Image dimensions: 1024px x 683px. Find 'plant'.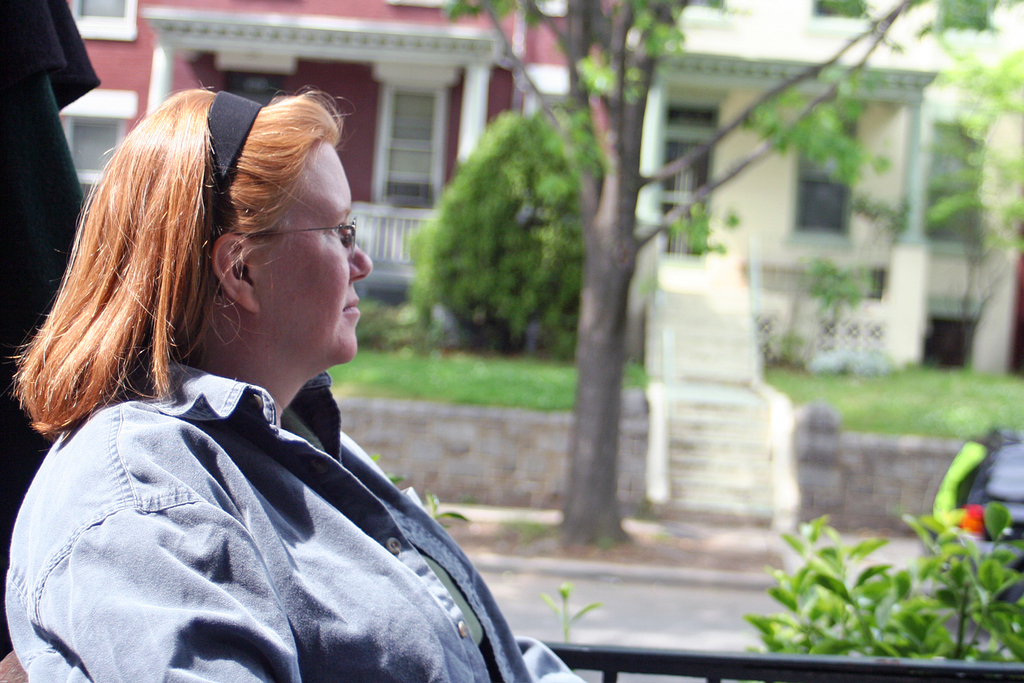
(x1=756, y1=514, x2=982, y2=657).
